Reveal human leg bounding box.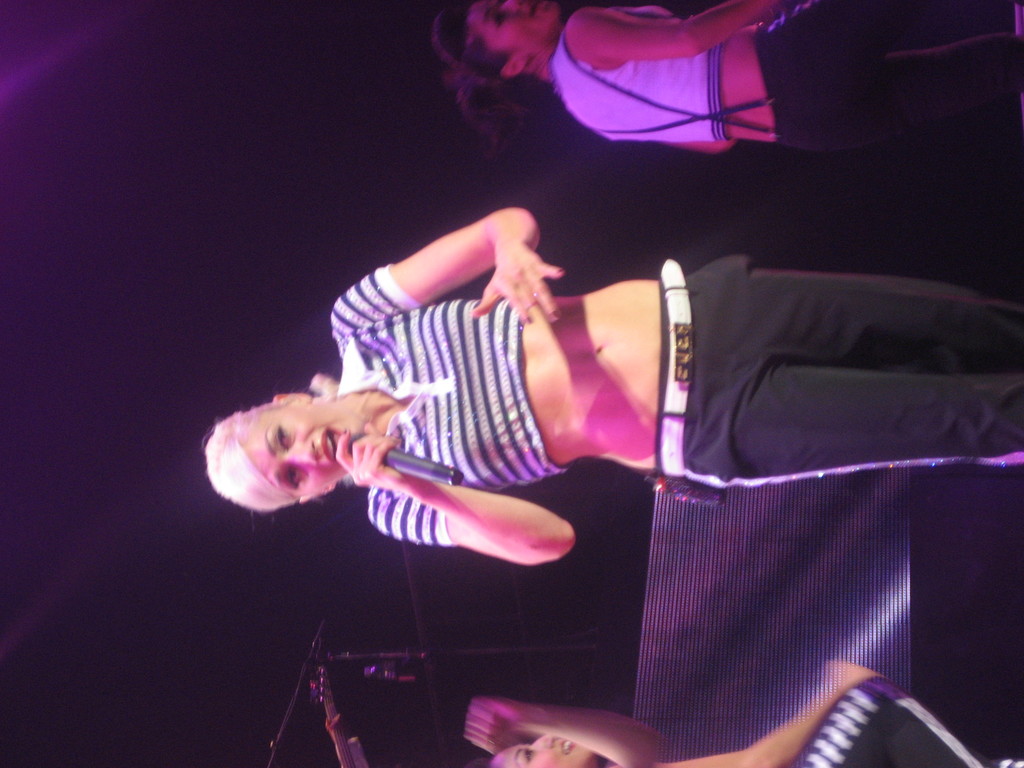
Revealed: detection(769, 29, 1023, 151).
